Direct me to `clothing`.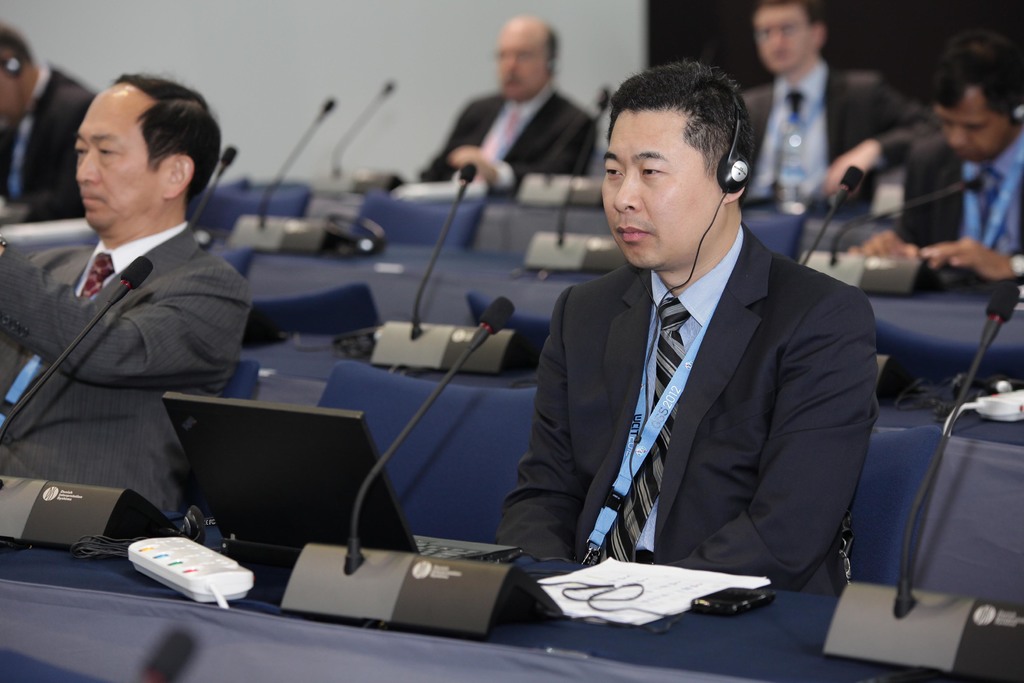
Direction: l=495, t=224, r=876, b=599.
